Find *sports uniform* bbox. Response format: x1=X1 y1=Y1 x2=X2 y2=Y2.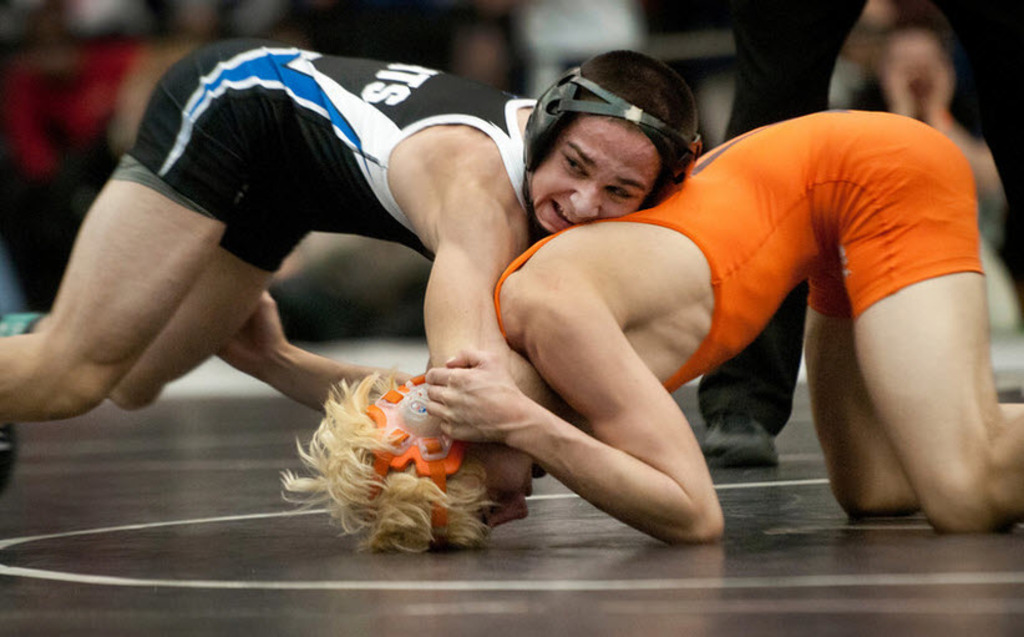
x1=90 y1=31 x2=706 y2=278.
